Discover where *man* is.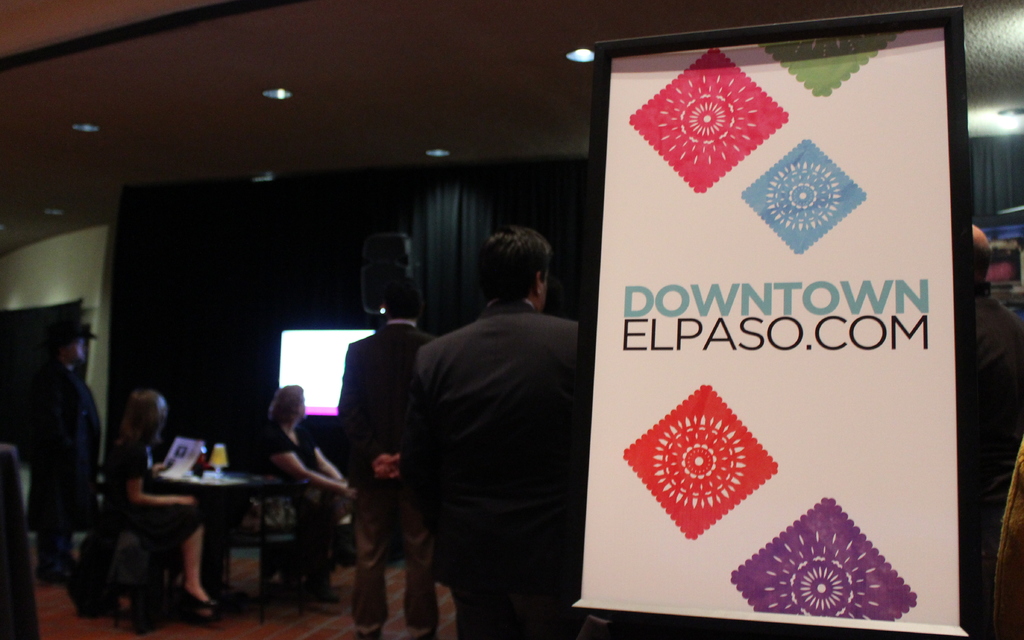
Discovered at bbox(340, 260, 447, 639).
